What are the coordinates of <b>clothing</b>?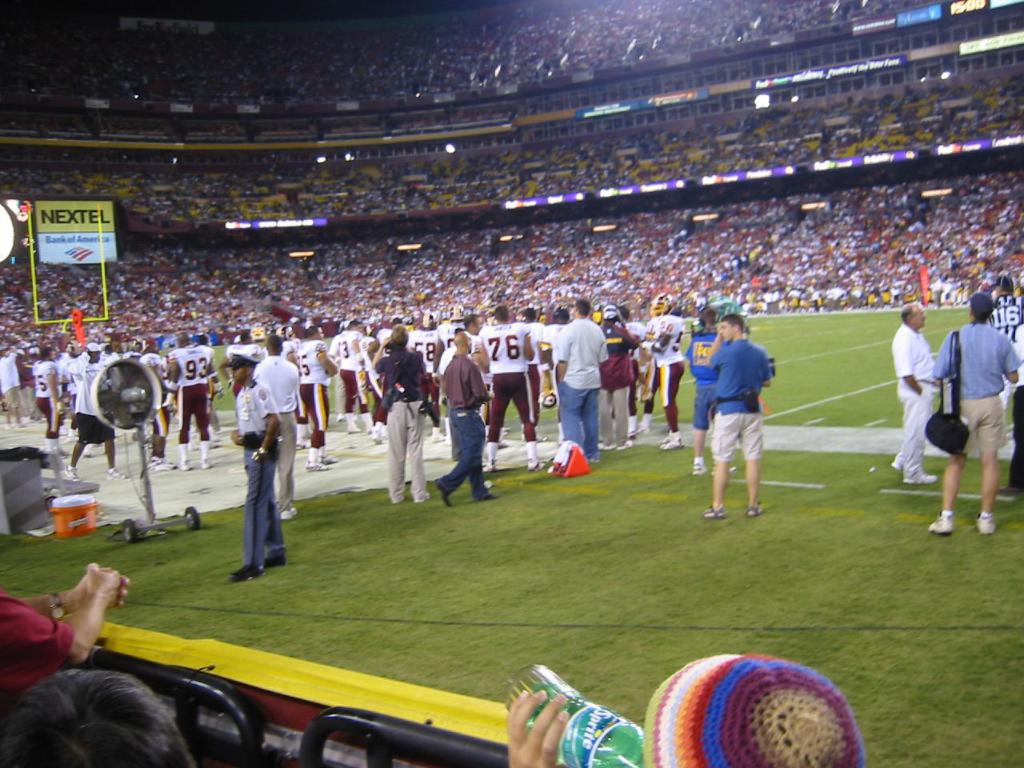
region(253, 354, 299, 510).
